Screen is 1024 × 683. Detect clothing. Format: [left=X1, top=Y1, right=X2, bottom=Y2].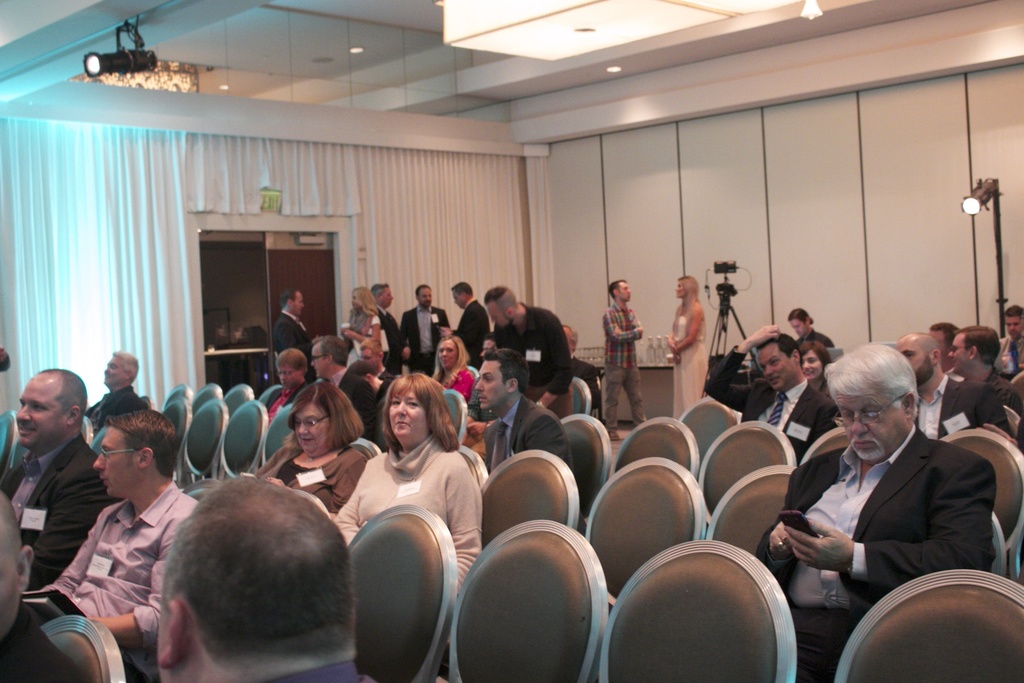
[left=772, top=402, right=1001, bottom=630].
